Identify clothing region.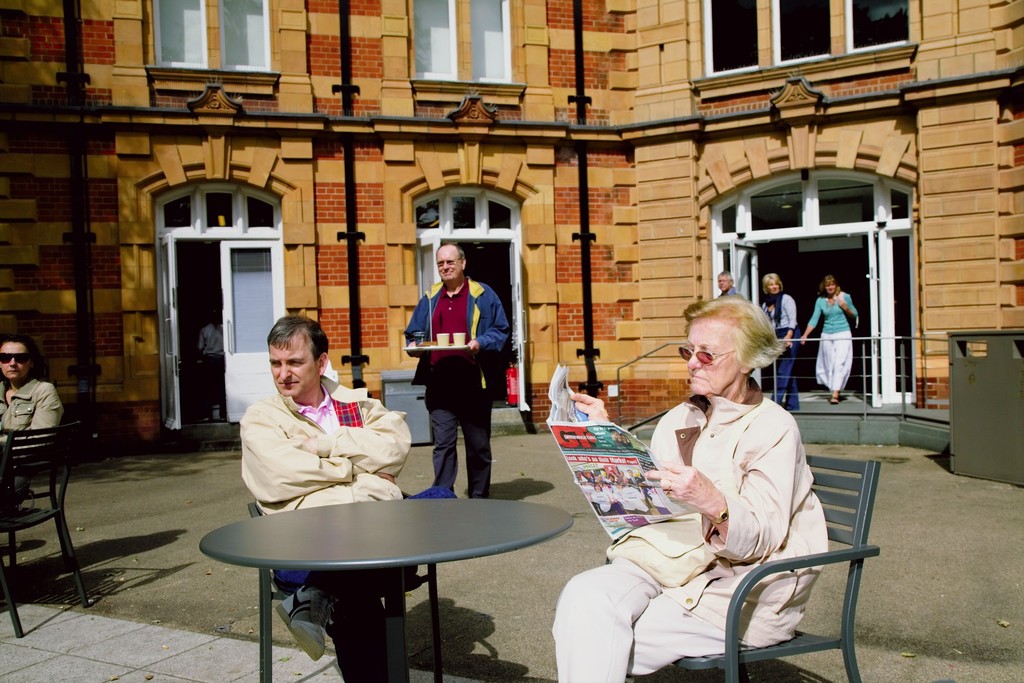
Region: x1=806, y1=290, x2=868, y2=391.
